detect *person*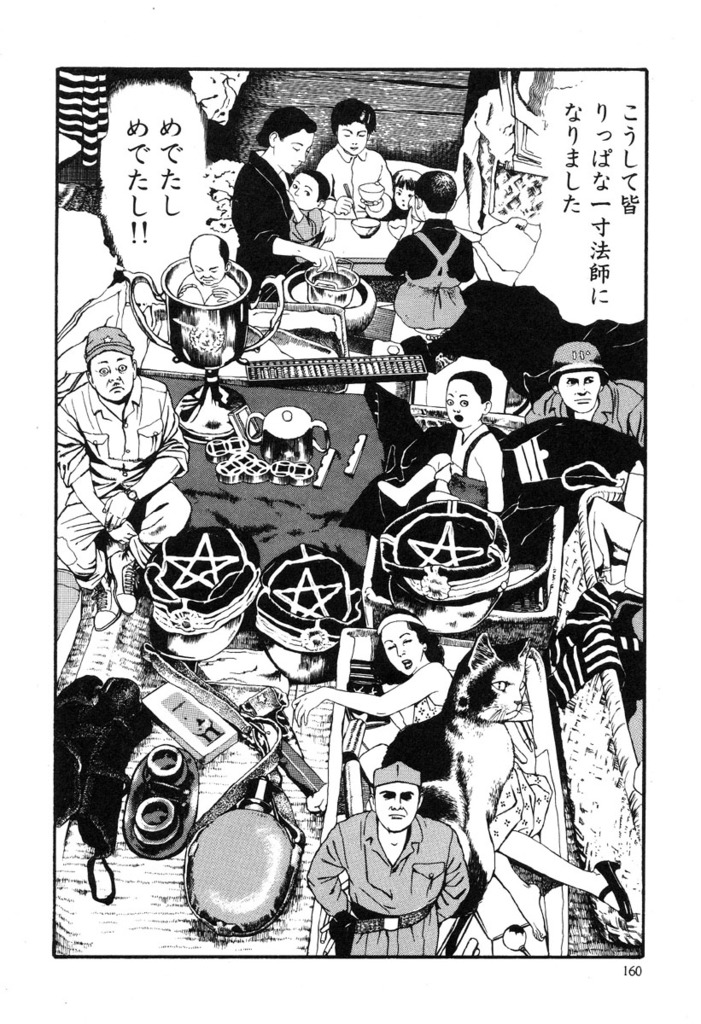
<region>177, 233, 237, 303</region>
